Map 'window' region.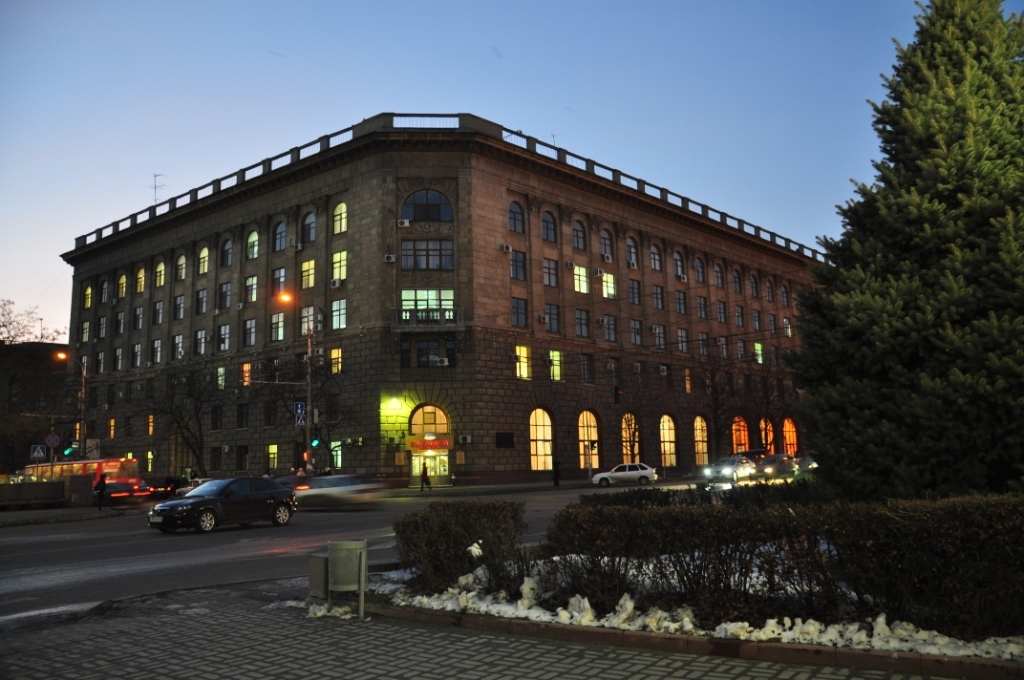
Mapped to l=620, t=410, r=640, b=464.
